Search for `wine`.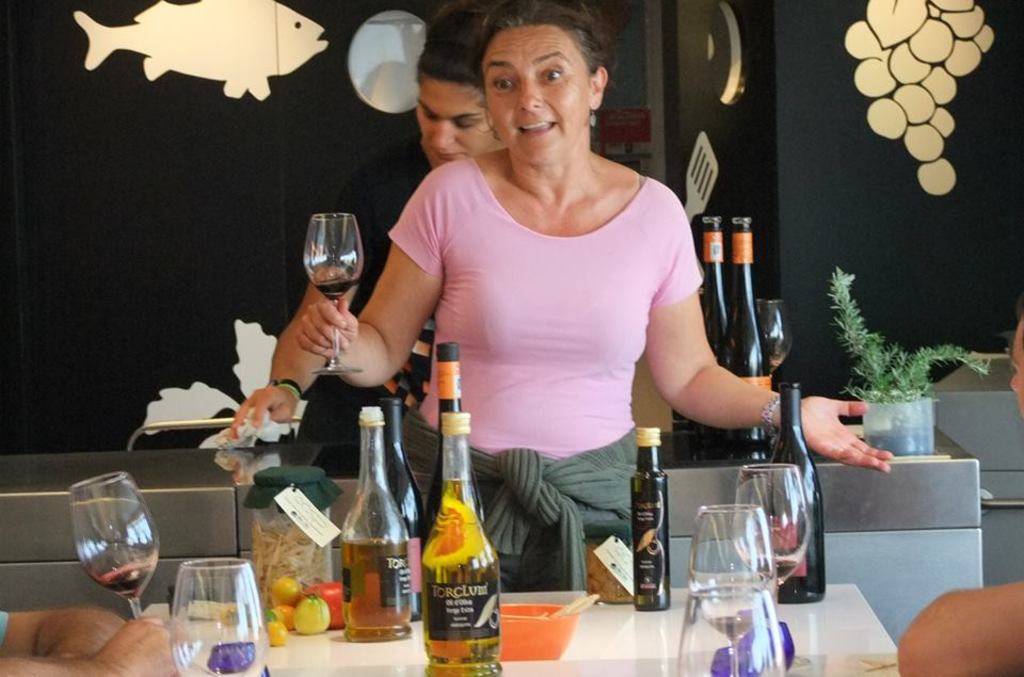
Found at <region>379, 397, 413, 631</region>.
